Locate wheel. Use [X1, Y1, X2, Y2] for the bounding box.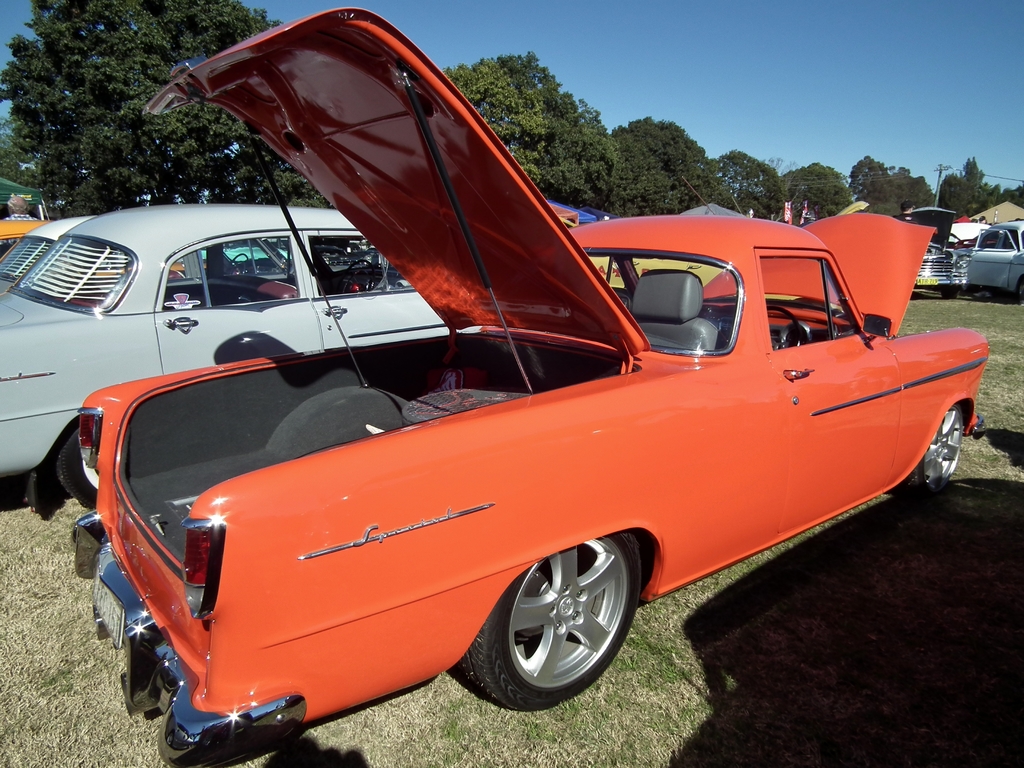
[909, 404, 961, 497].
